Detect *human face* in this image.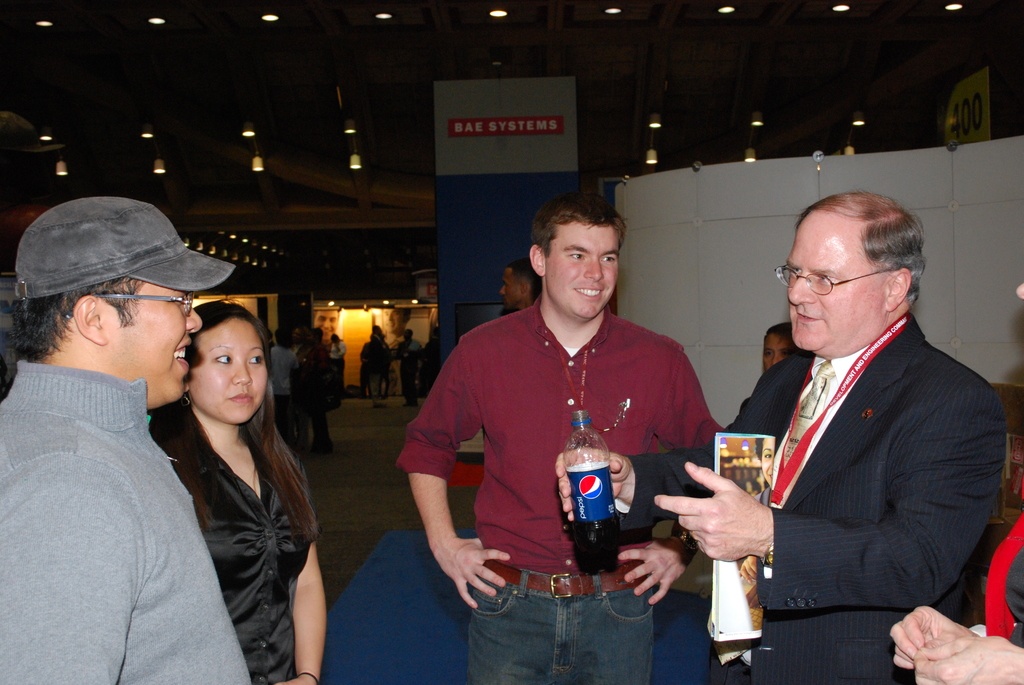
Detection: rect(107, 280, 204, 397).
